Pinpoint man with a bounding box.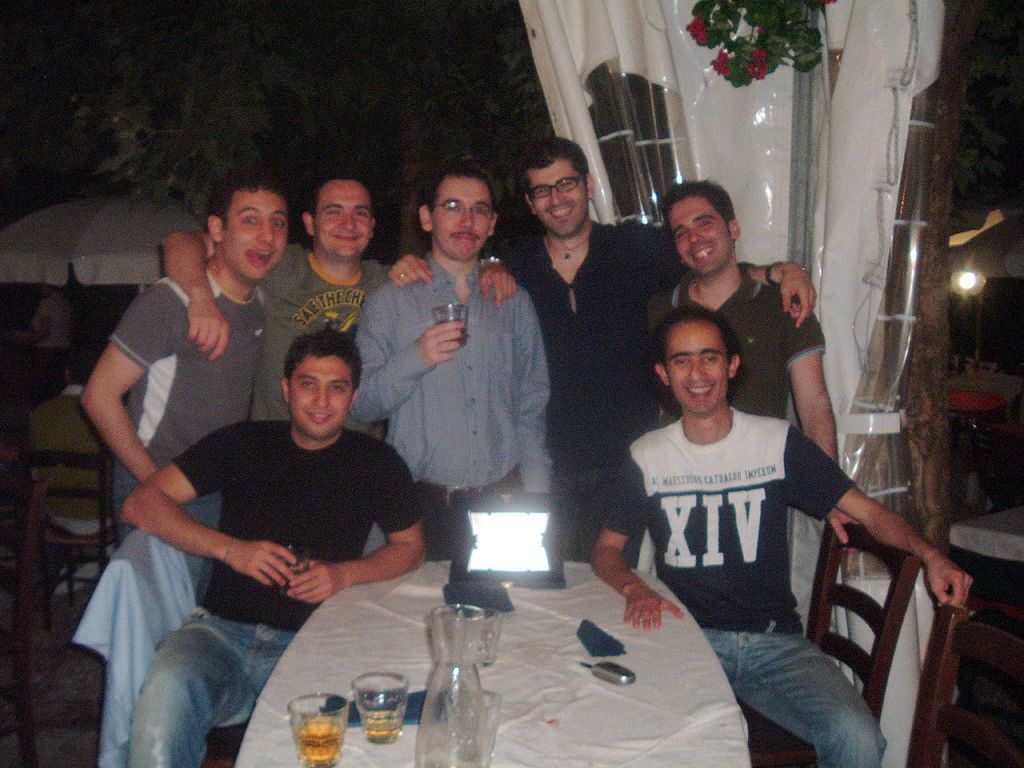
[581, 305, 973, 767].
